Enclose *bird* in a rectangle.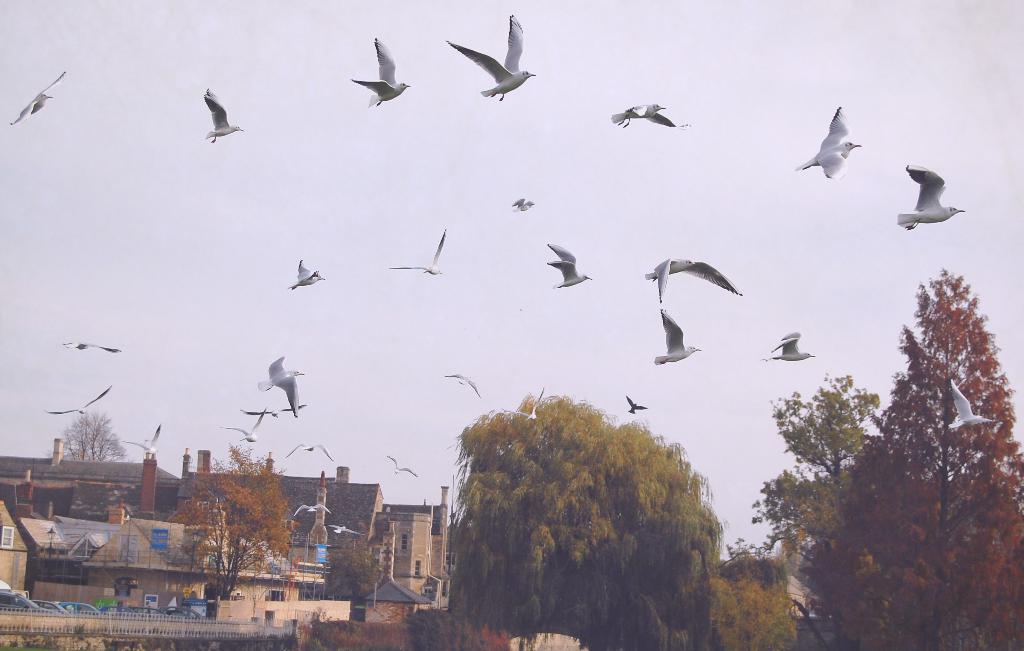
(762, 334, 814, 364).
